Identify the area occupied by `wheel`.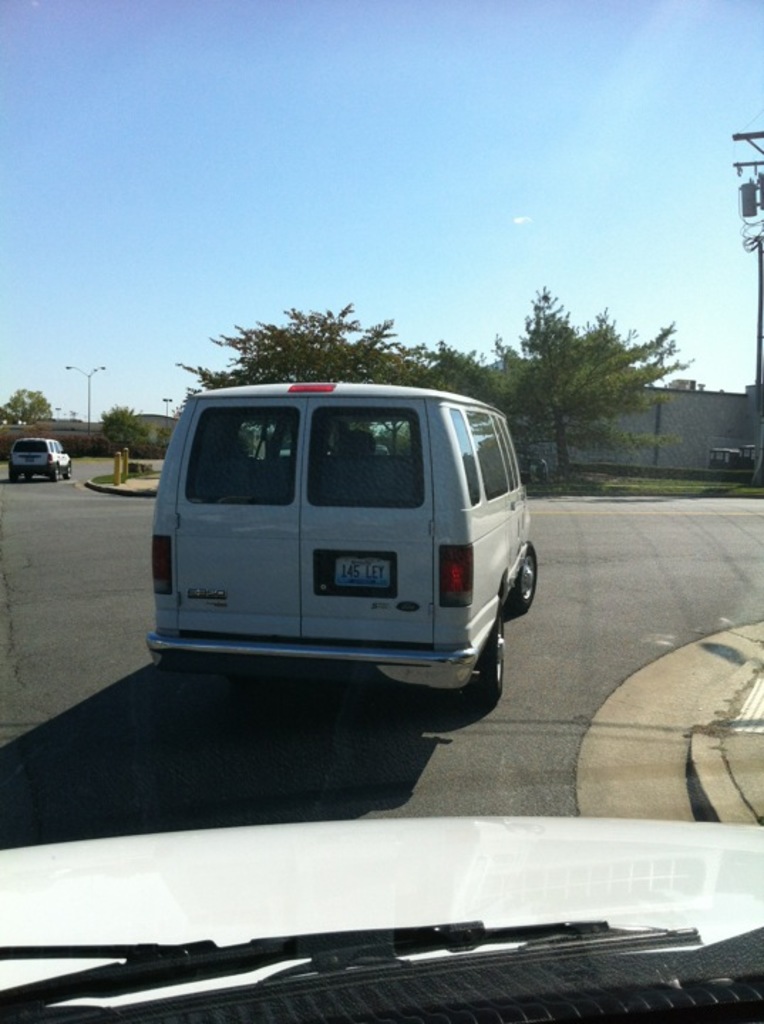
Area: {"x1": 515, "y1": 542, "x2": 538, "y2": 610}.
